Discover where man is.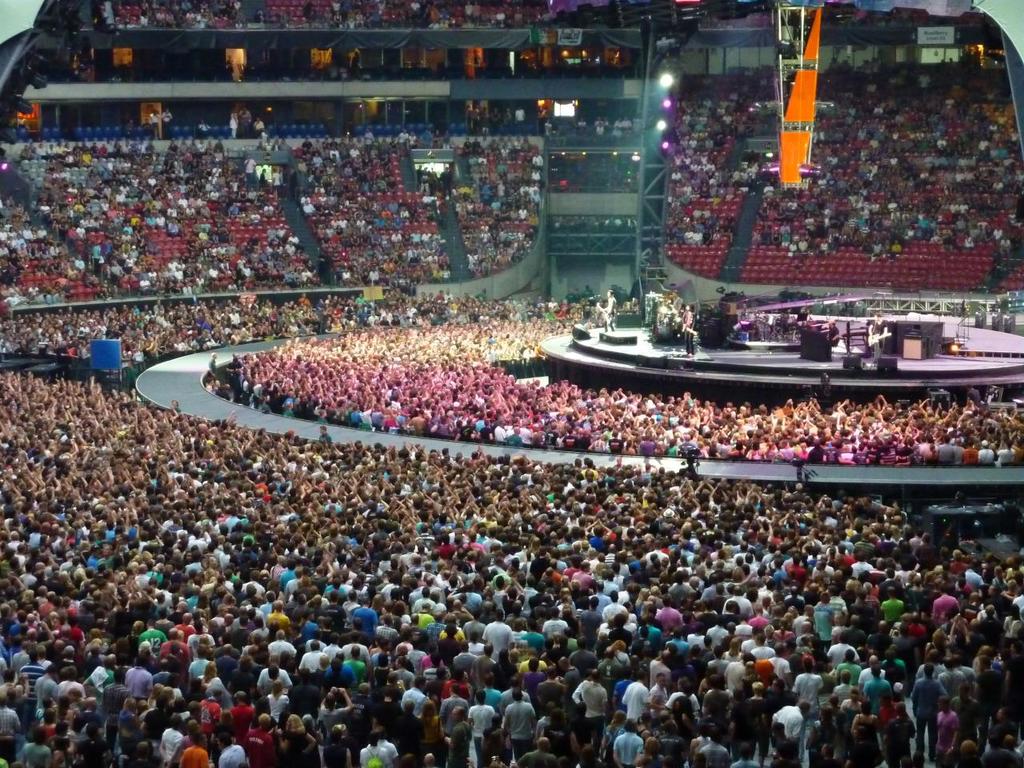
Discovered at 390:694:422:754.
